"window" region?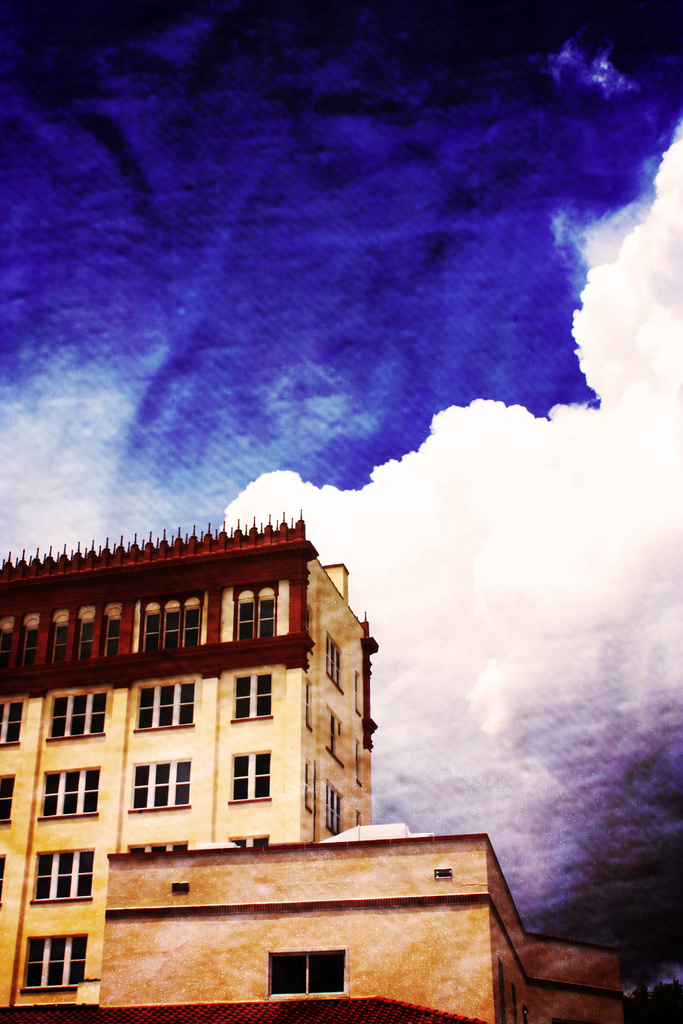
(x1=0, y1=698, x2=25, y2=743)
